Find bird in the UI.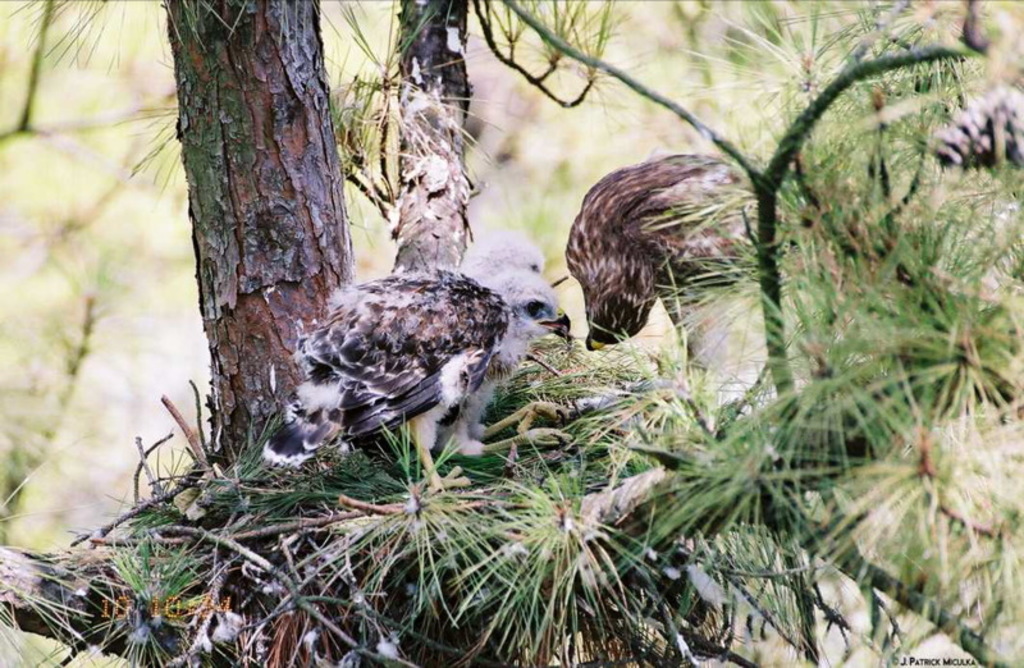
UI element at 585,146,777,354.
